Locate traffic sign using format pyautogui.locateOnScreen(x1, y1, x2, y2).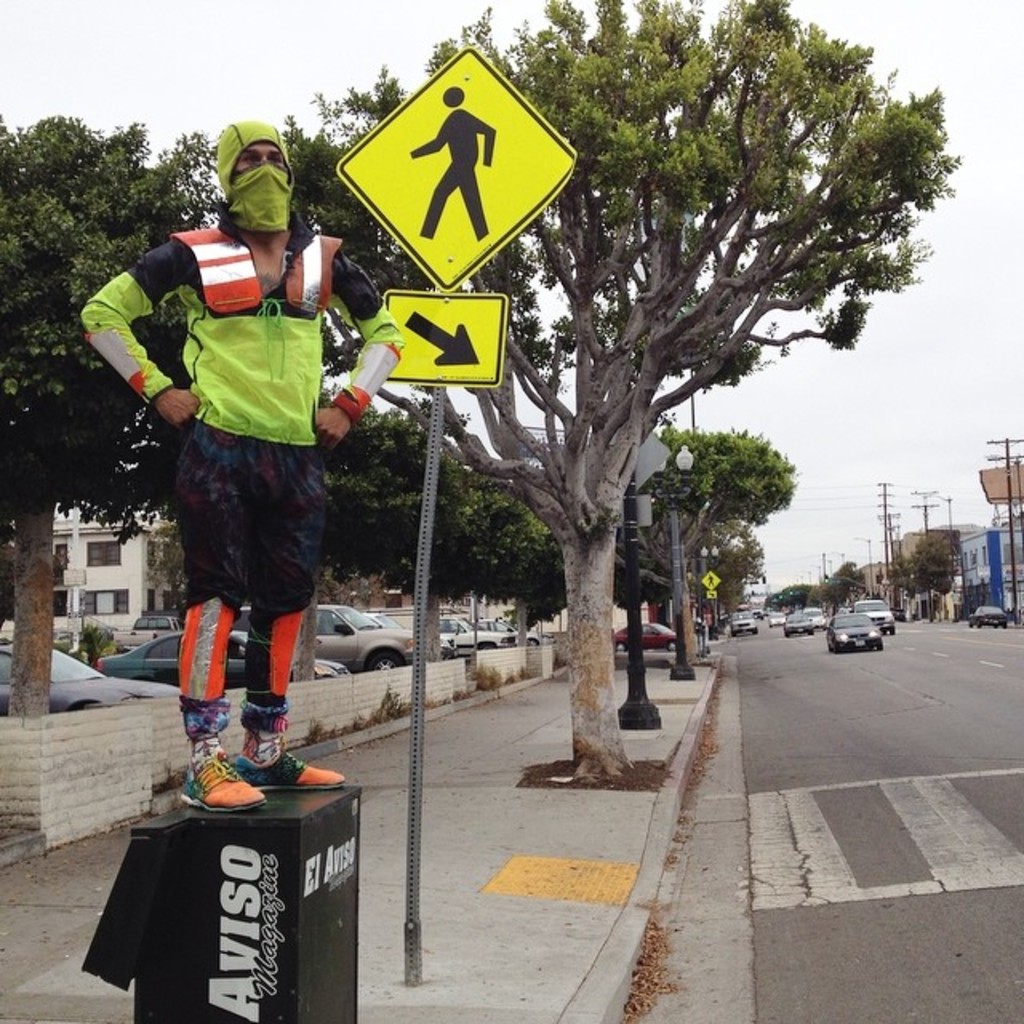
pyautogui.locateOnScreen(386, 286, 506, 382).
